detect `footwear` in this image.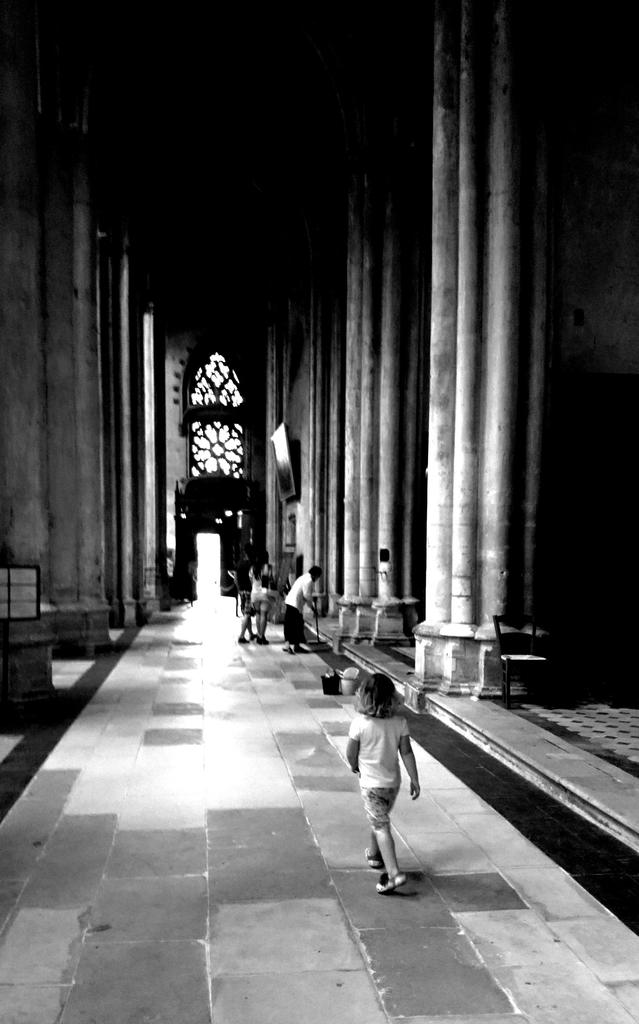
Detection: <bbox>373, 870, 407, 892</bbox>.
